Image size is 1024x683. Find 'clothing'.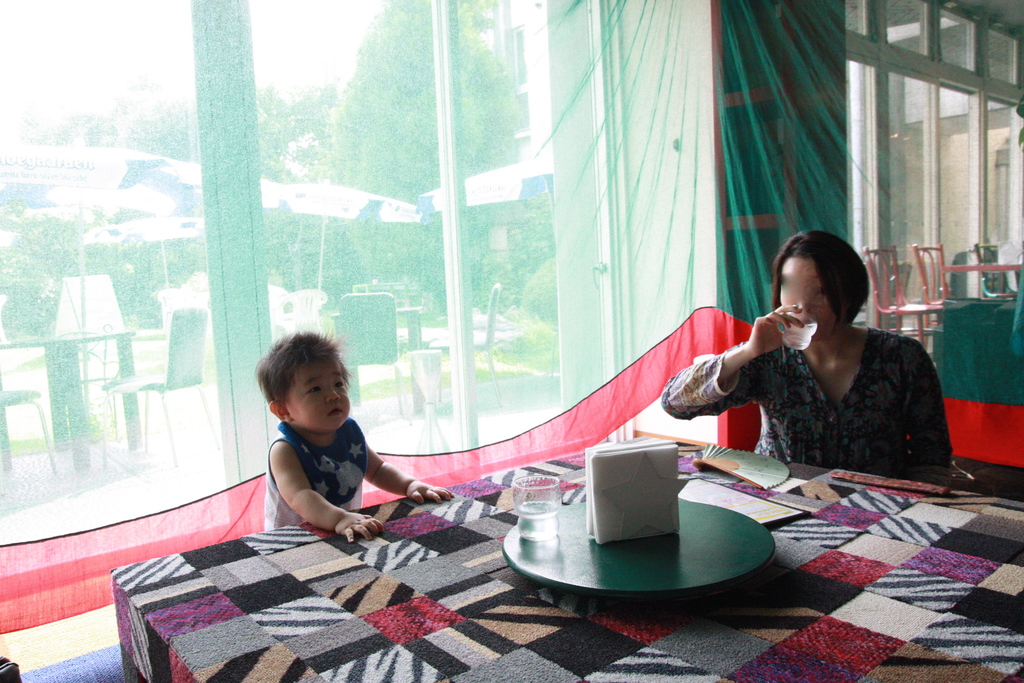
[x1=265, y1=424, x2=367, y2=533].
